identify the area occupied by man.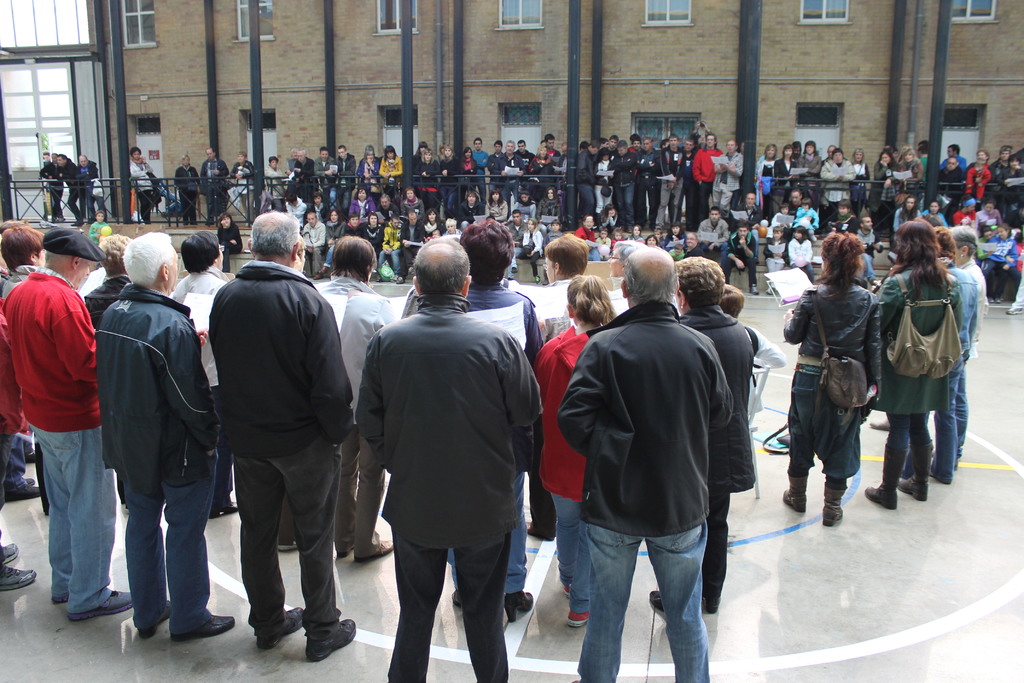
Area: l=60, t=158, r=86, b=220.
